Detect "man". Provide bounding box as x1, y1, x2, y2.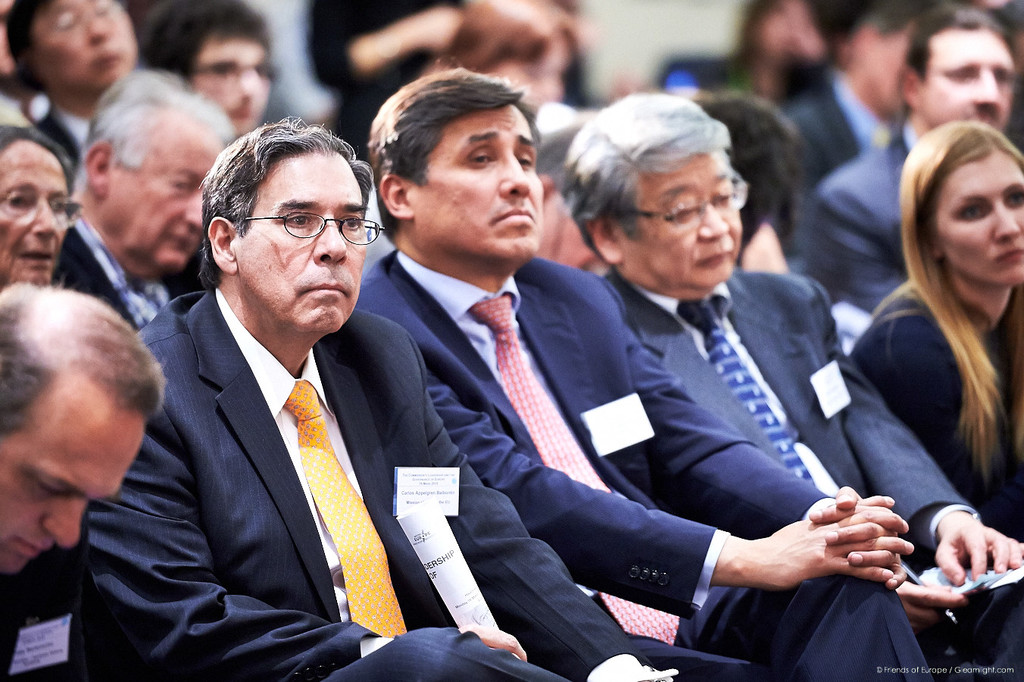
779, 1, 952, 271.
